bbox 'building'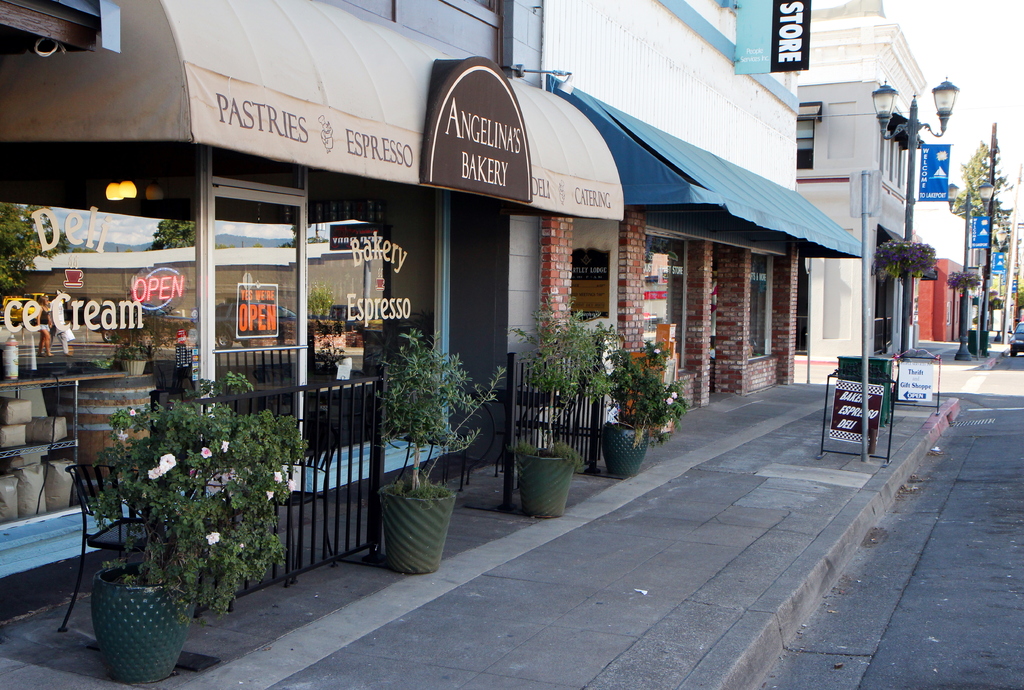
Rect(793, 0, 938, 361)
